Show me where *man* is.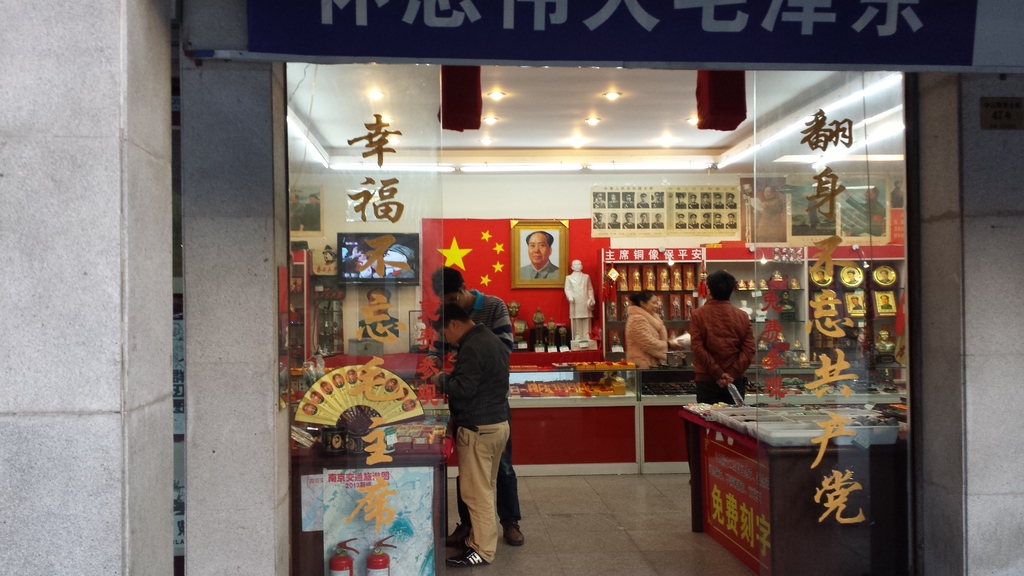
*man* is at [x1=650, y1=193, x2=664, y2=206].
